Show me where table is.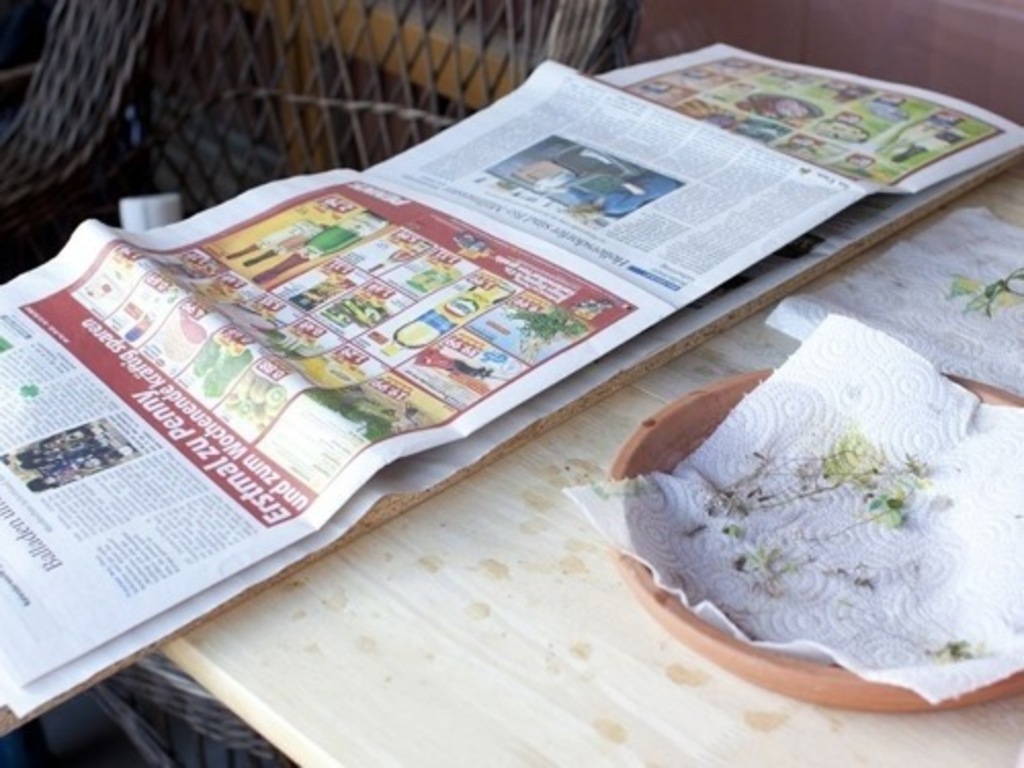
table is at bbox=(0, 29, 922, 764).
